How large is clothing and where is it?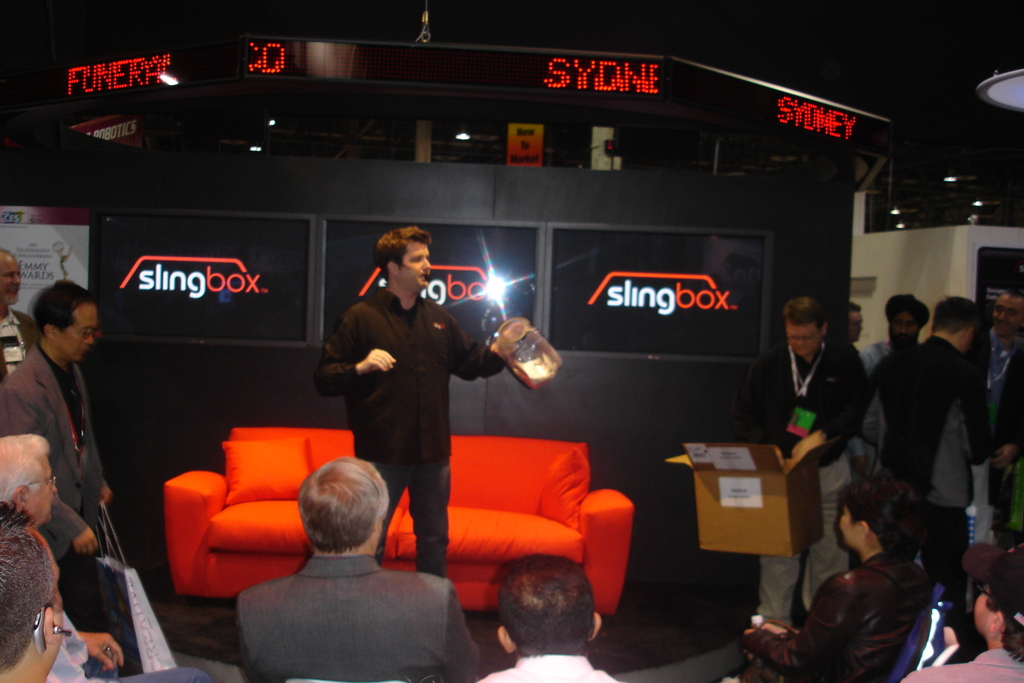
Bounding box: [x1=316, y1=286, x2=502, y2=570].
